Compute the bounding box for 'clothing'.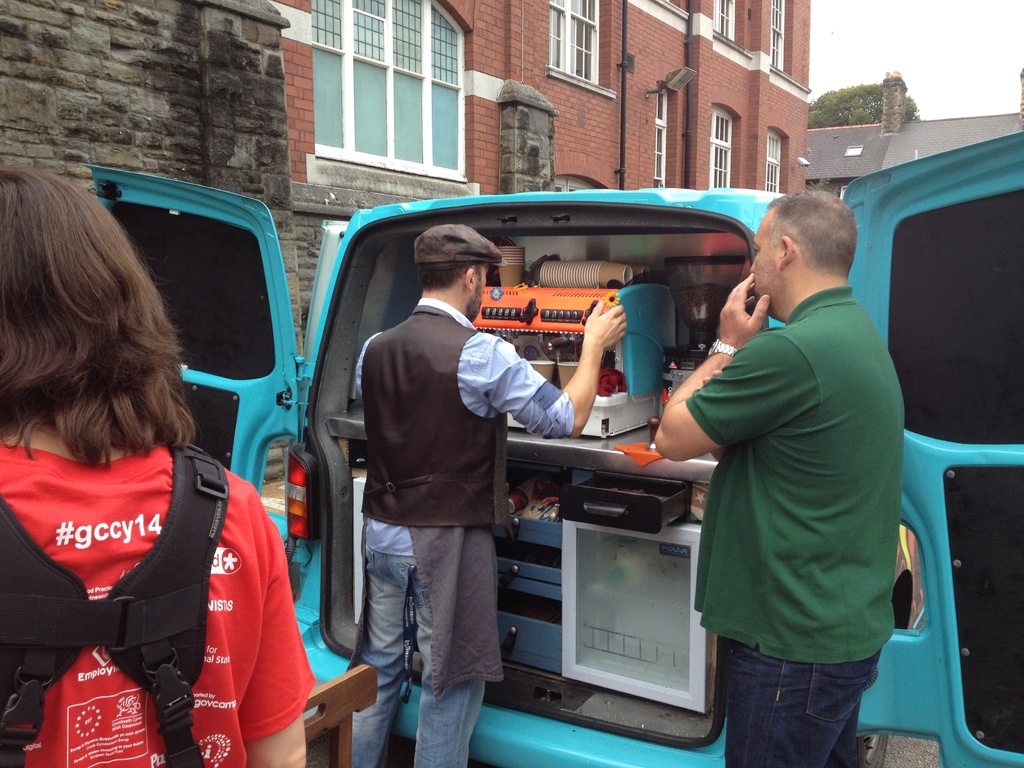
8:391:307:752.
